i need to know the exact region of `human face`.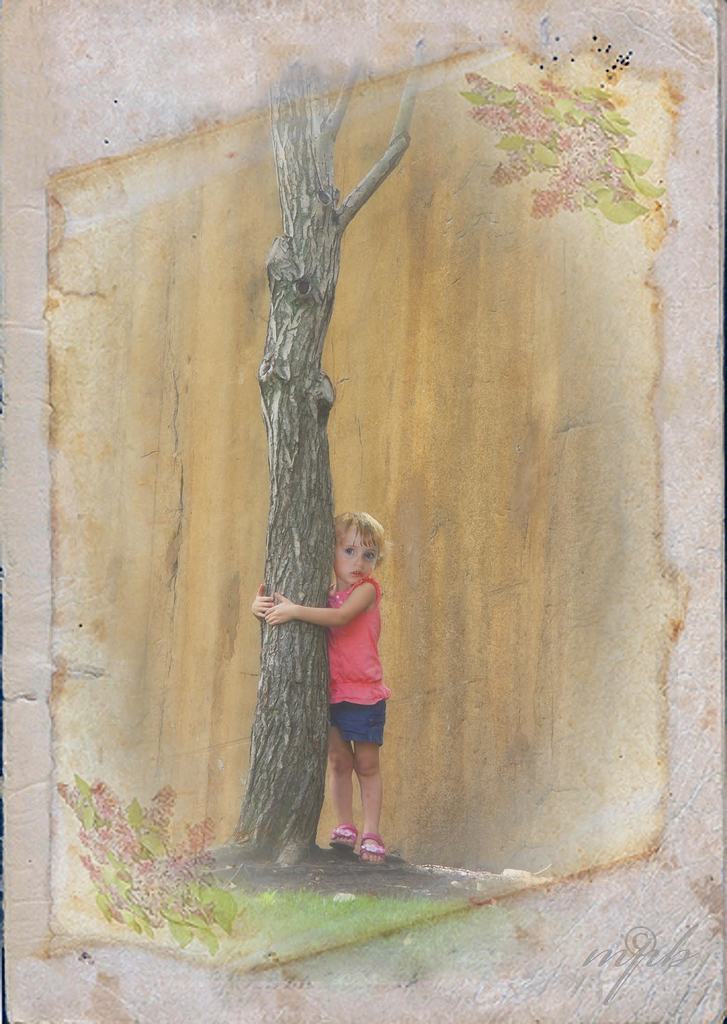
Region: <region>340, 522, 385, 588</region>.
